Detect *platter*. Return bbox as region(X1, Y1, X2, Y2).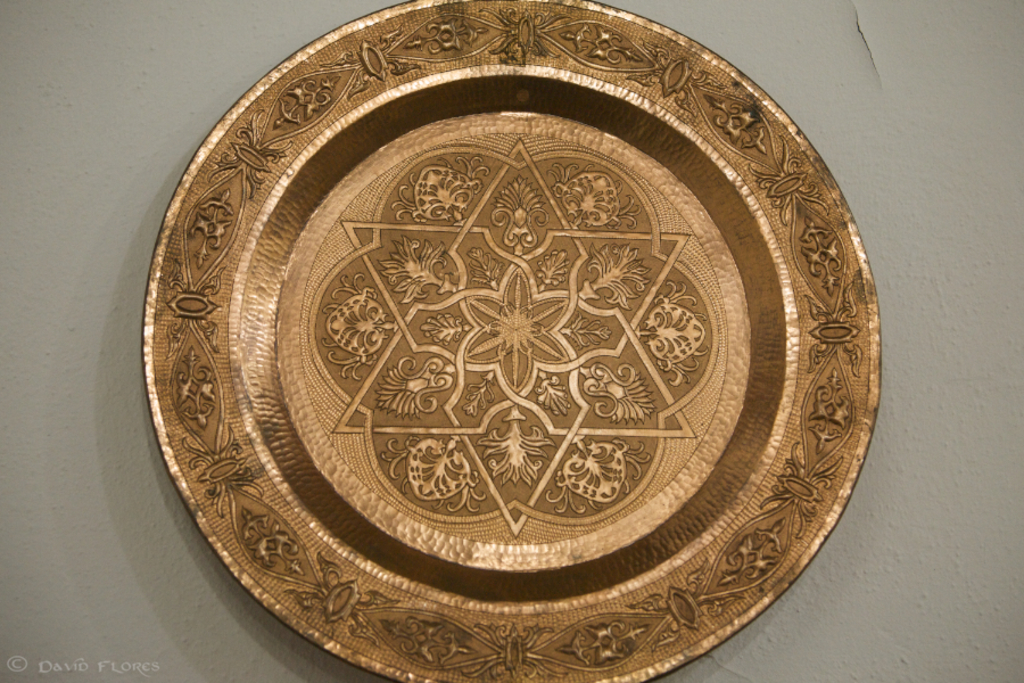
region(146, 0, 881, 682).
